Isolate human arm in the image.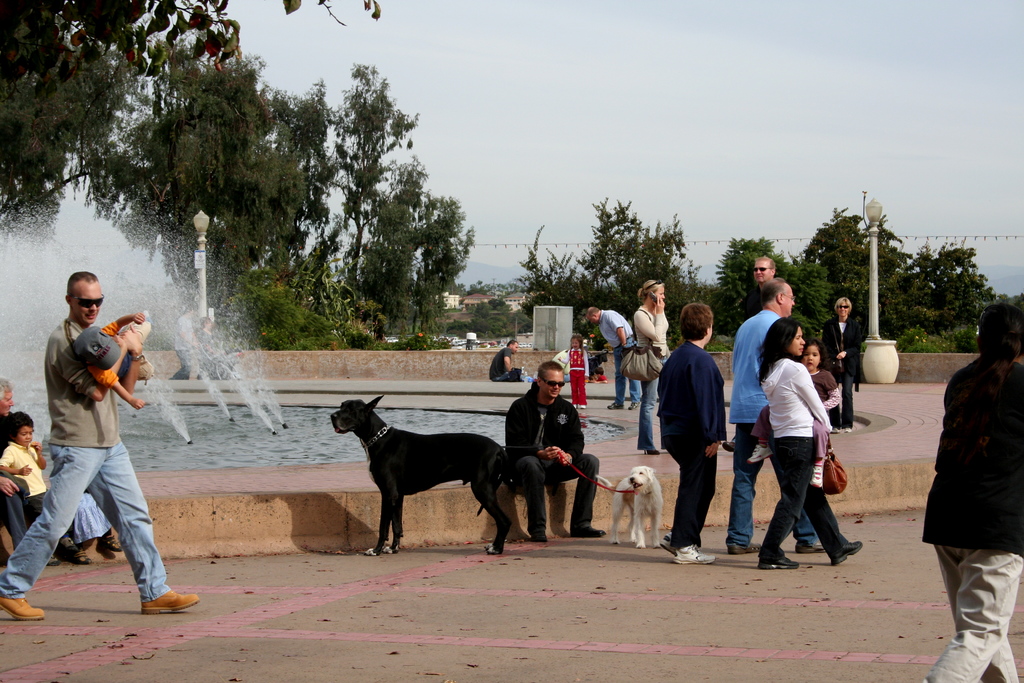
Isolated region: bbox(0, 450, 28, 479).
